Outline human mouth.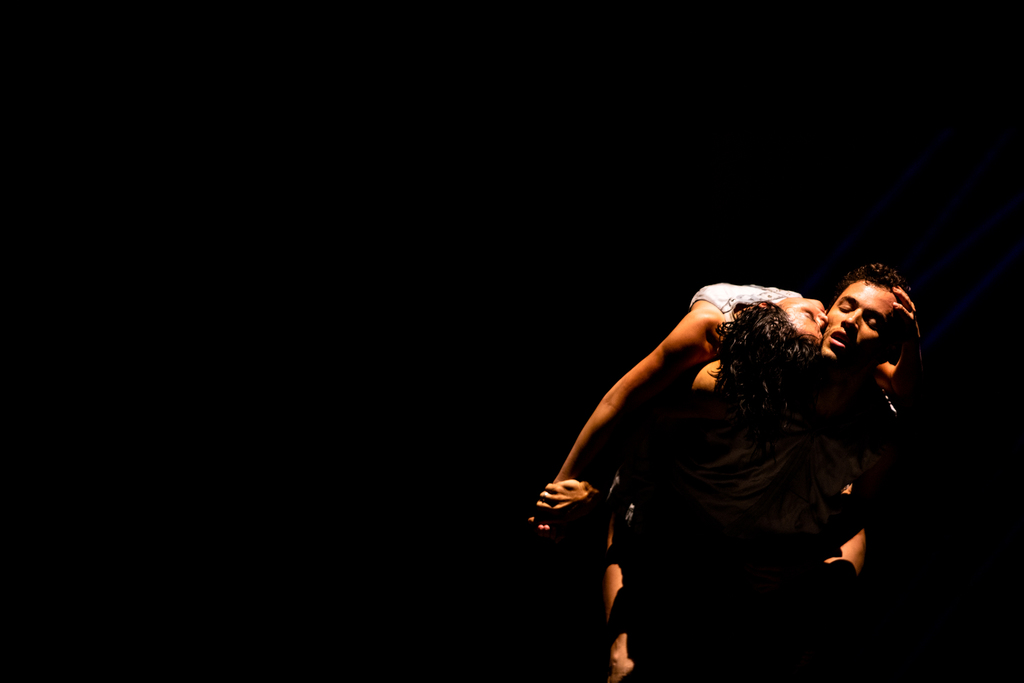
Outline: (left=829, top=328, right=854, bottom=348).
